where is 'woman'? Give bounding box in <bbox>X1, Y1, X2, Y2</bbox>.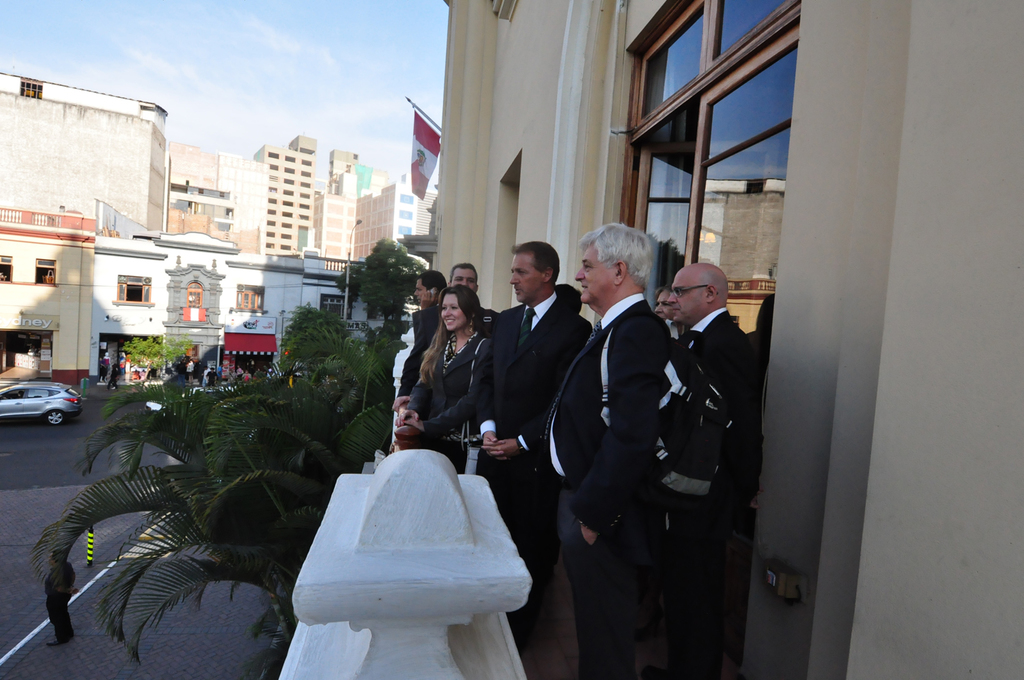
<bbox>652, 284, 673, 320</bbox>.
